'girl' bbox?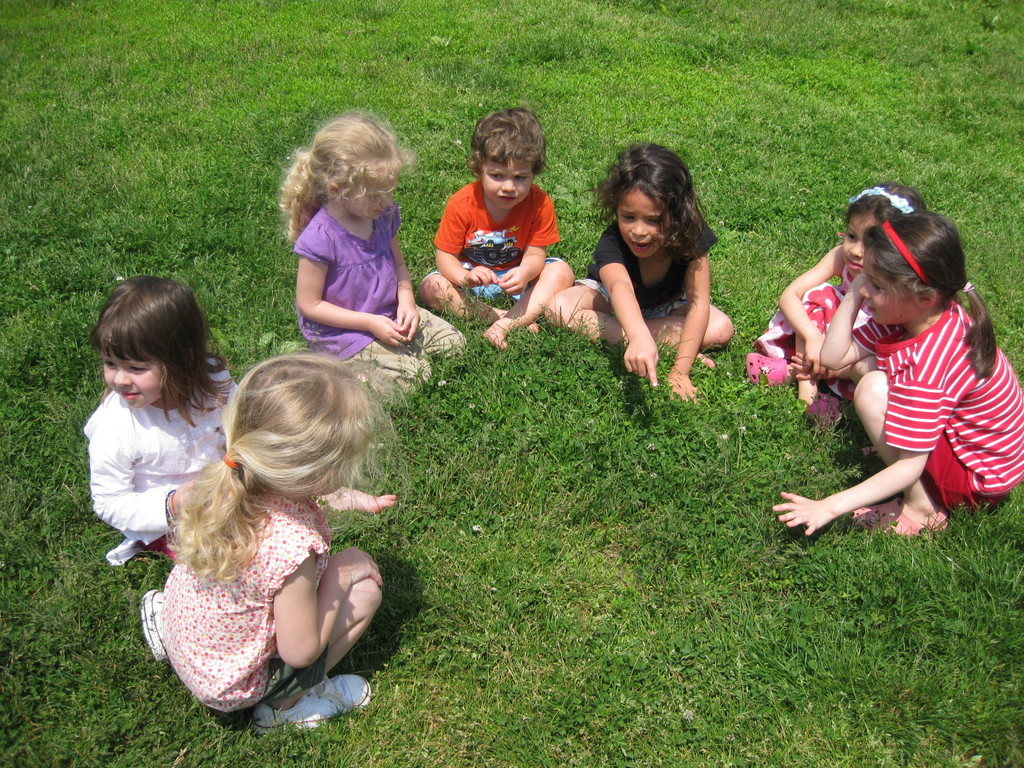
l=159, t=341, r=407, b=737
